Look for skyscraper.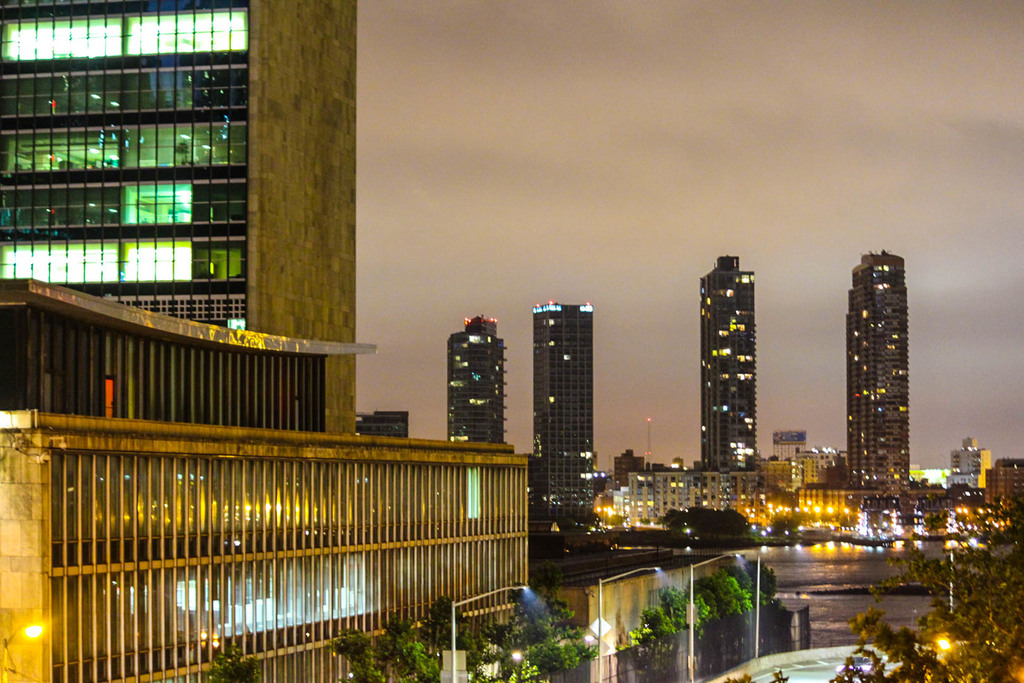
Found: 449 306 518 442.
